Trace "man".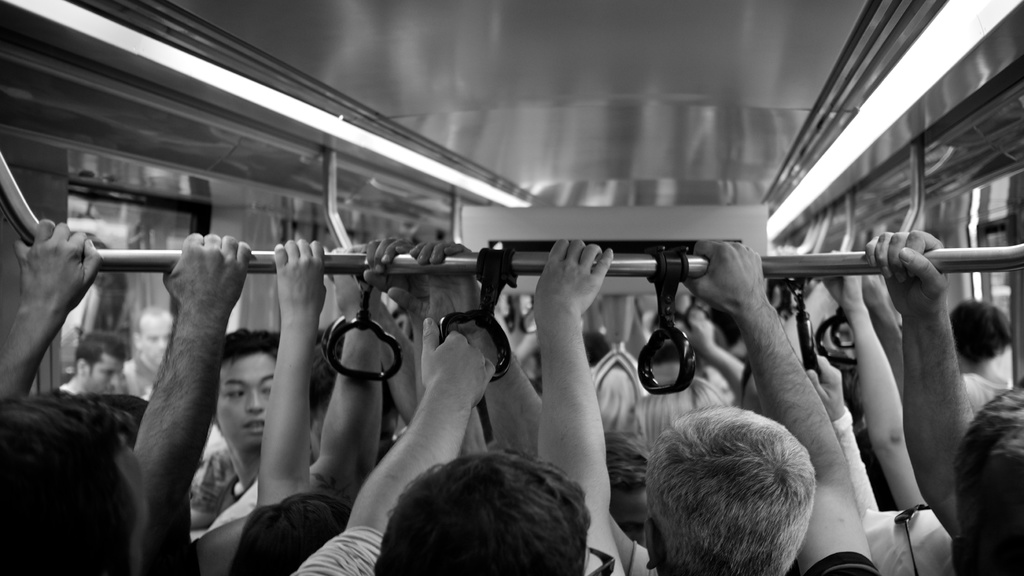
Traced to {"left": 121, "top": 306, "right": 180, "bottom": 399}.
